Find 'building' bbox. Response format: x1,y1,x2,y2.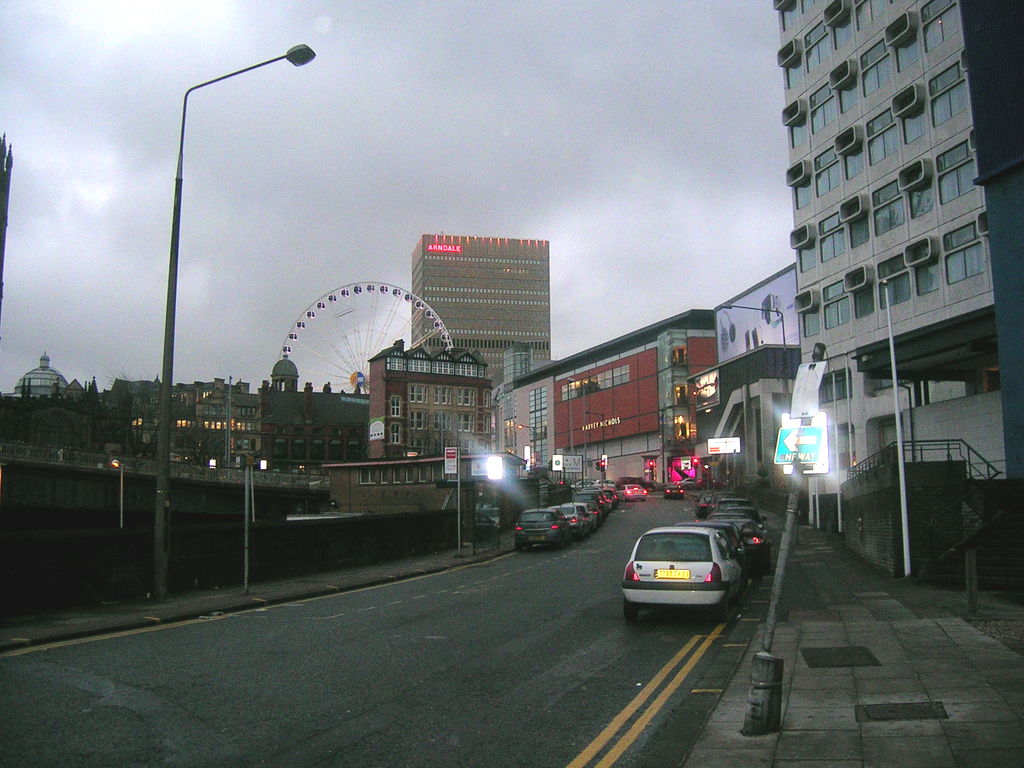
410,239,548,387.
